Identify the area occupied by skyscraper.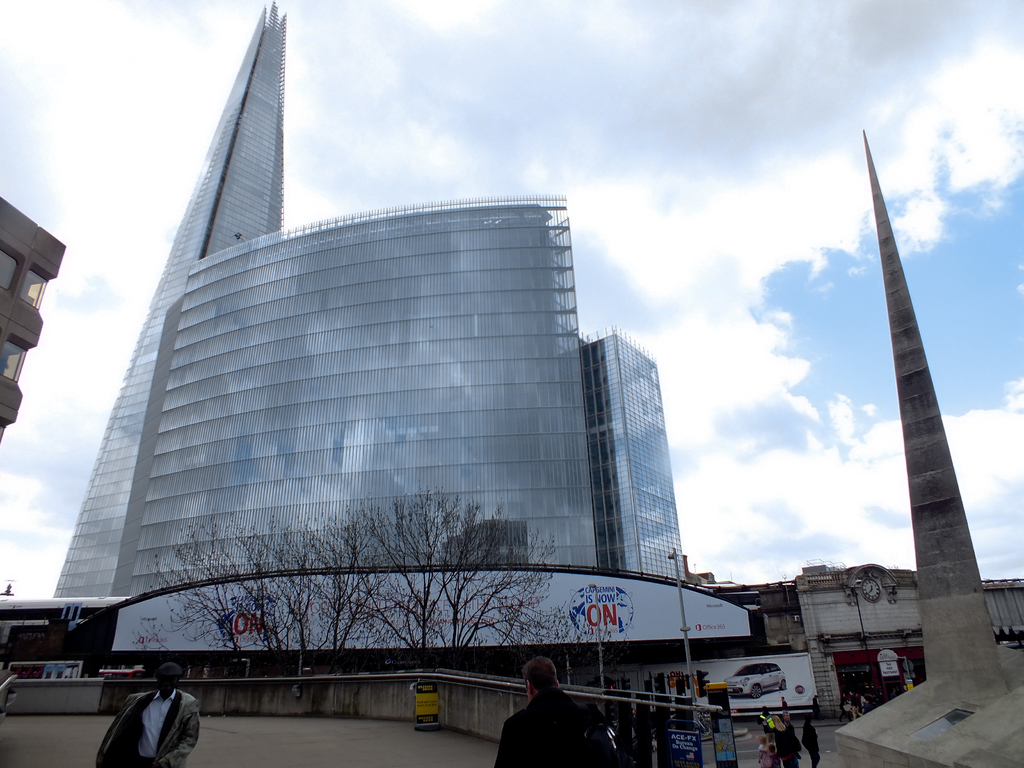
Area: select_region(51, 4, 283, 604).
